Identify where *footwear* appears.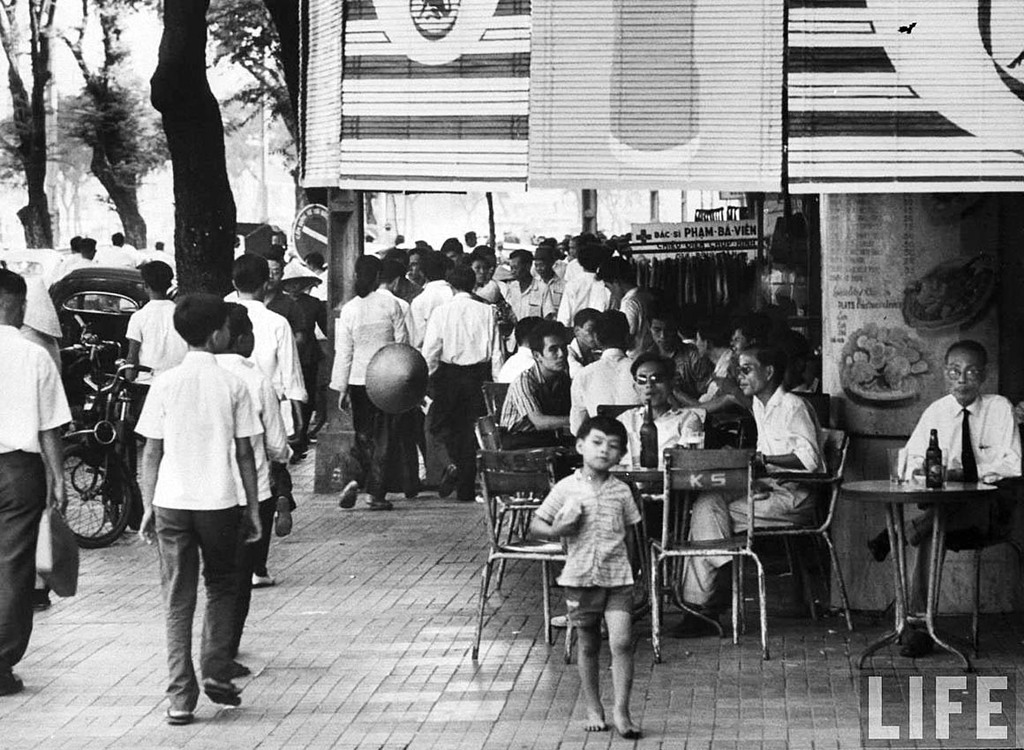
Appears at <bbox>3, 671, 24, 694</bbox>.
